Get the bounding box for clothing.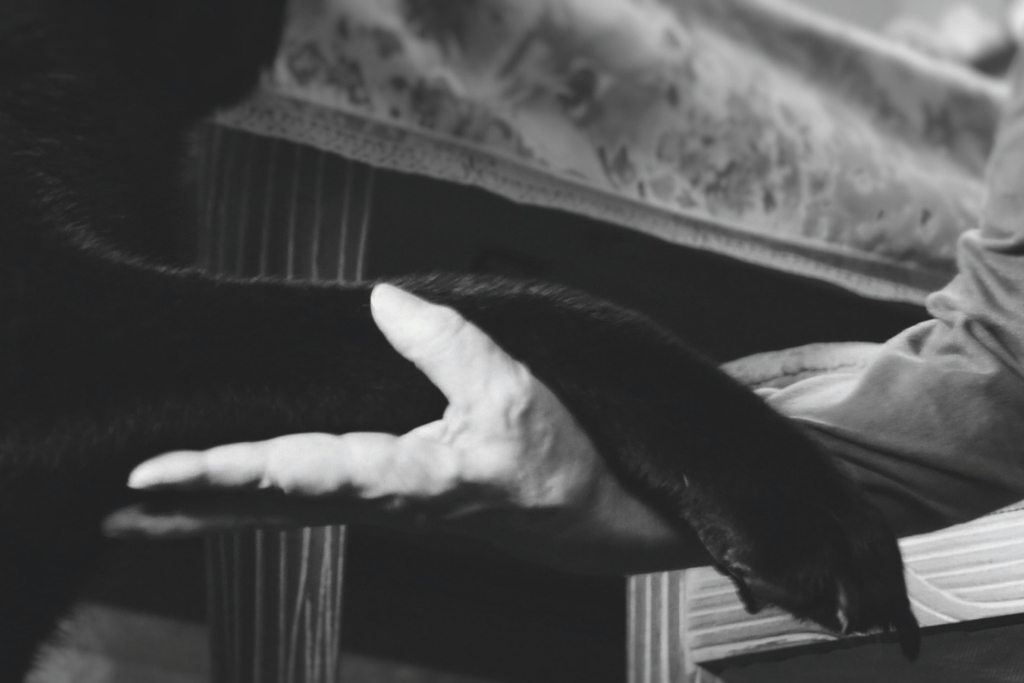
detection(751, 41, 1023, 541).
